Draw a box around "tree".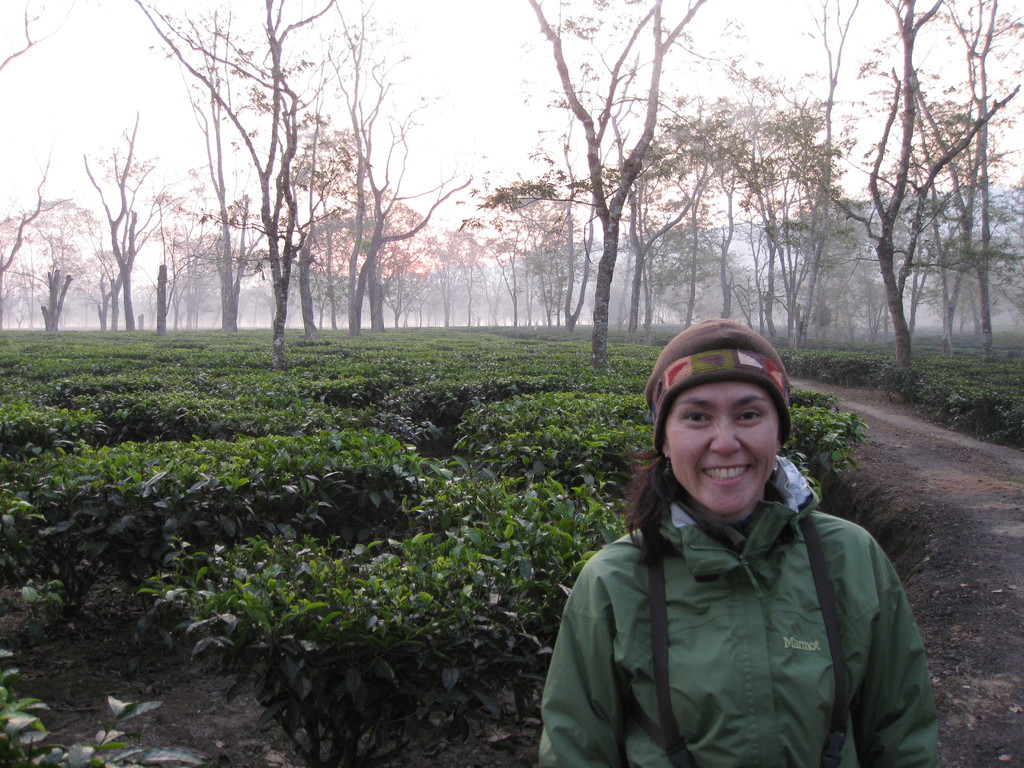
0 0 75 292.
